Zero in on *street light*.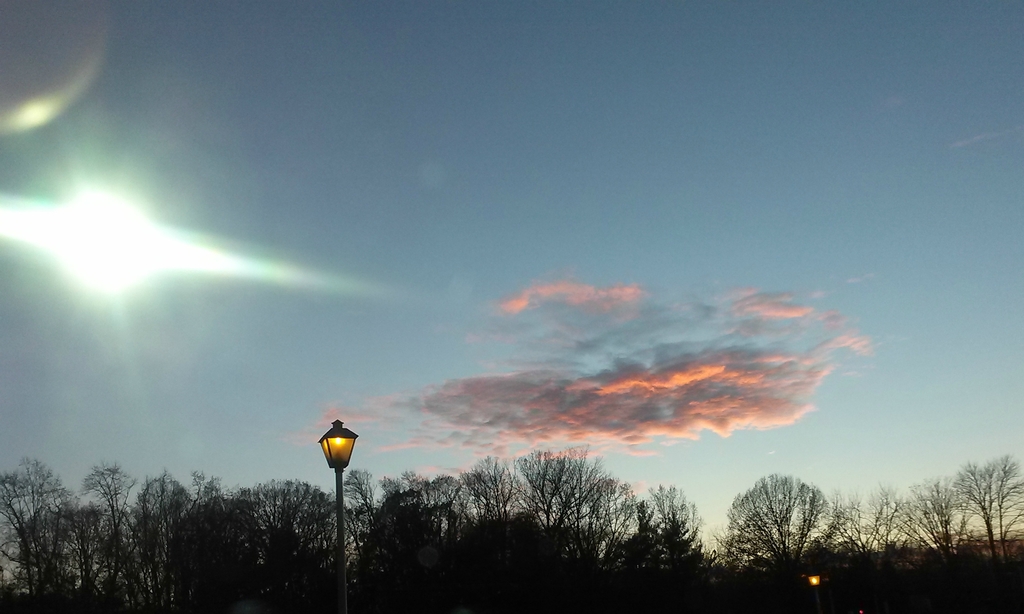
Zeroed in: {"x1": 318, "y1": 421, "x2": 360, "y2": 613}.
